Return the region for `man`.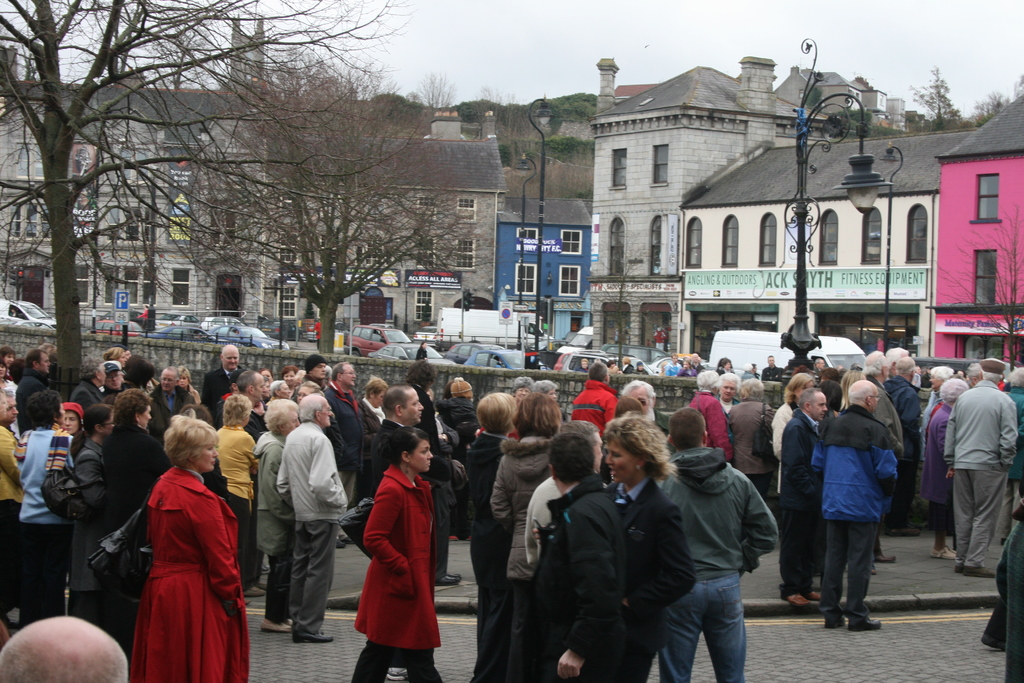
(left=780, top=384, right=828, bottom=613).
